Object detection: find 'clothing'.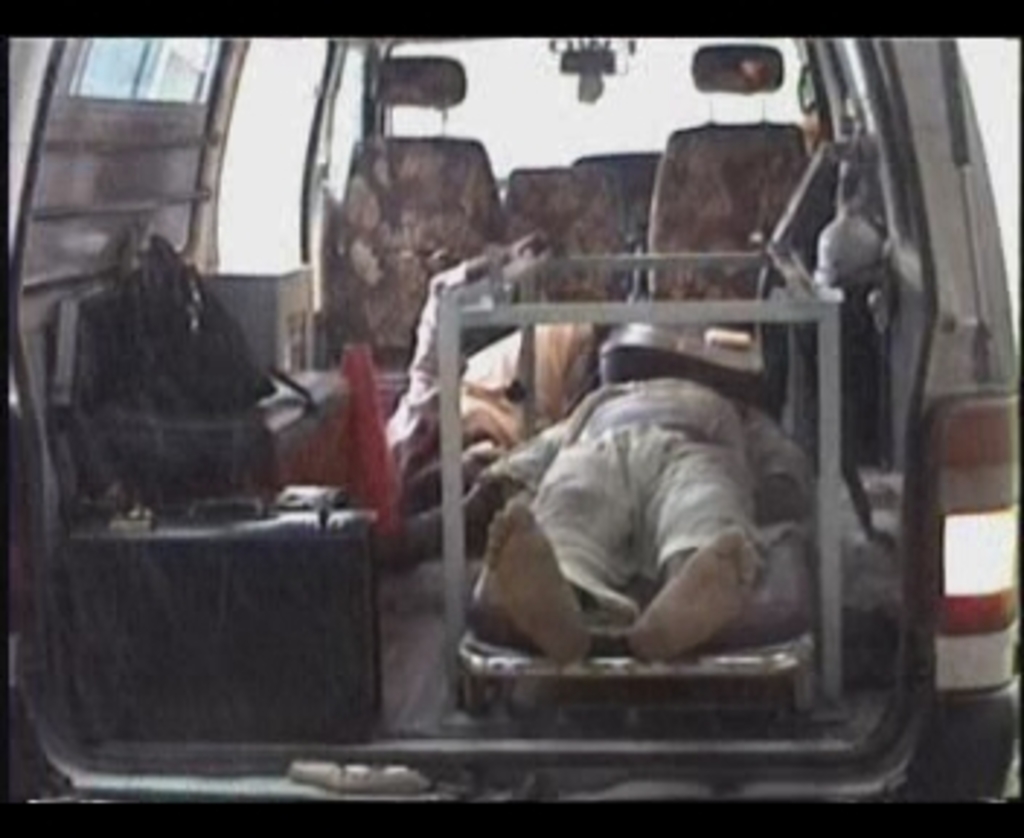
495:372:809:628.
